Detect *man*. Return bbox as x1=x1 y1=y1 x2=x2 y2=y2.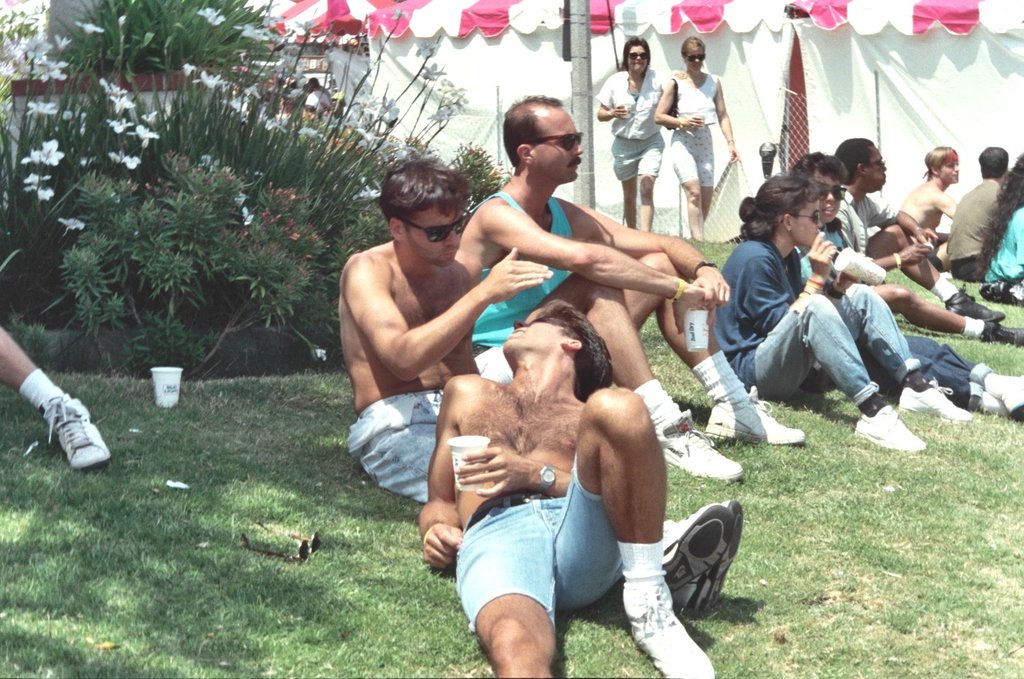
x1=944 y1=143 x2=1014 y2=283.
